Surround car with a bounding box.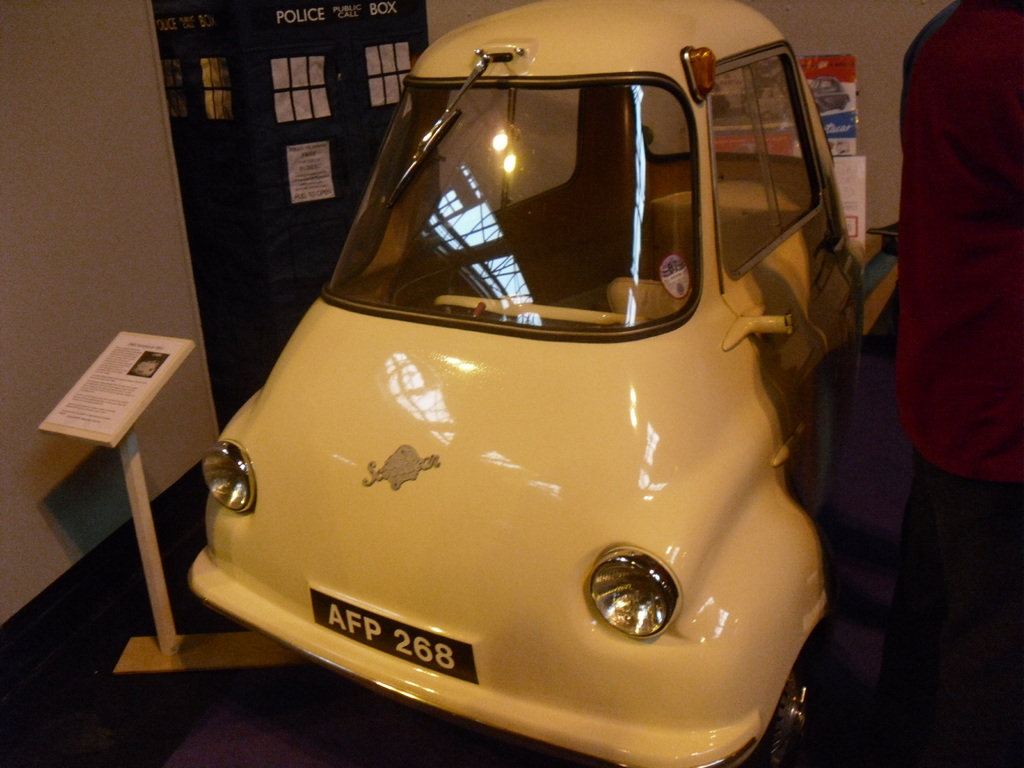
<bbox>190, 0, 866, 767</bbox>.
